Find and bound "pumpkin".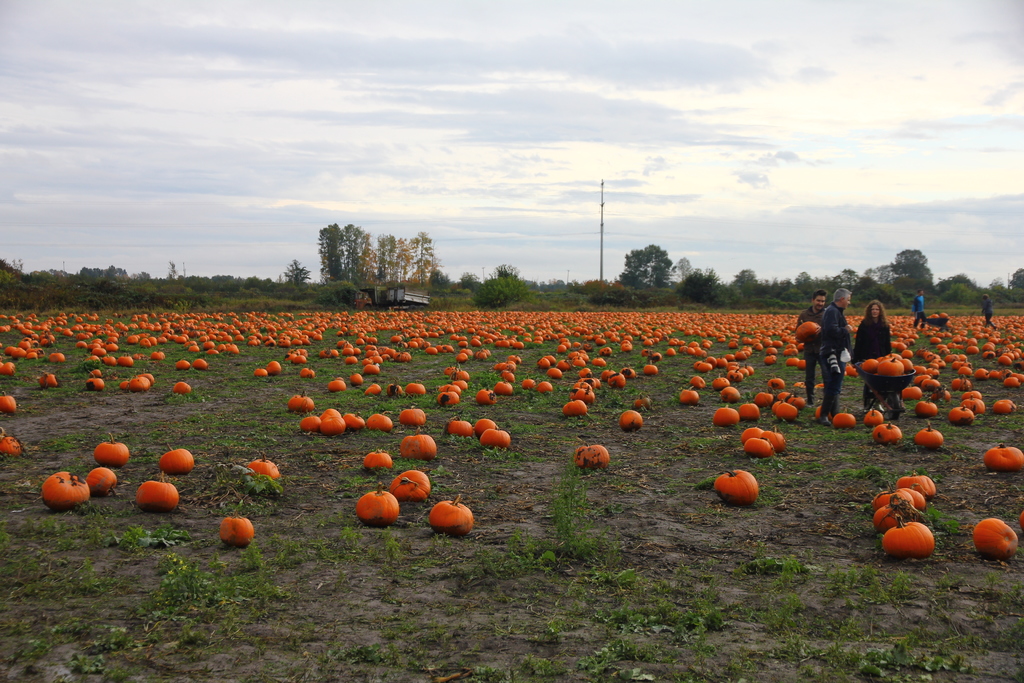
Bound: 151 350 165 361.
